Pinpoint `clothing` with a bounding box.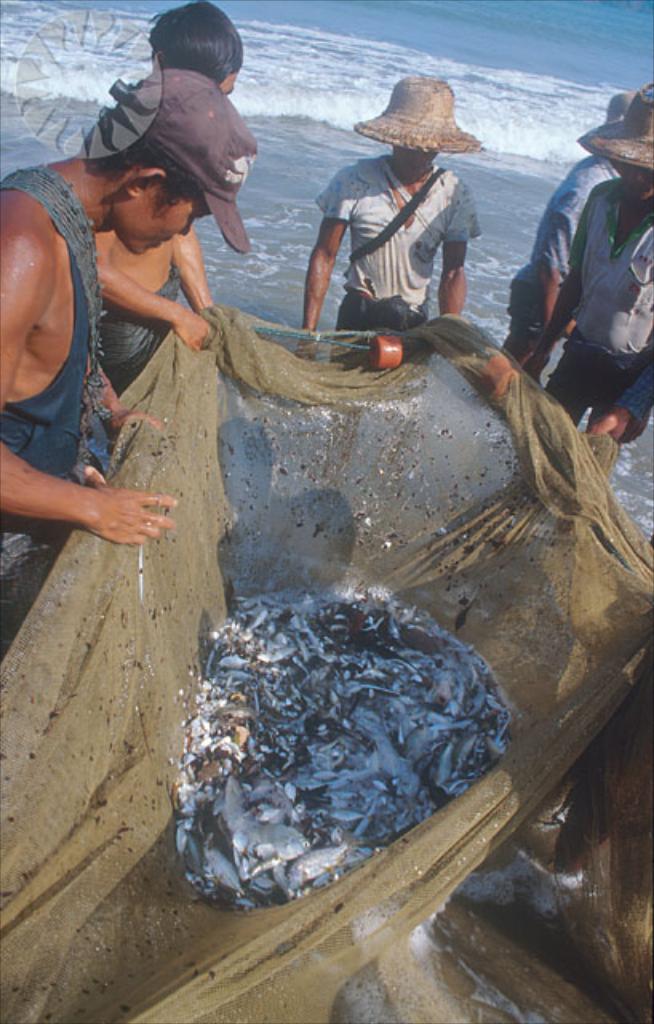
(505, 149, 624, 374).
